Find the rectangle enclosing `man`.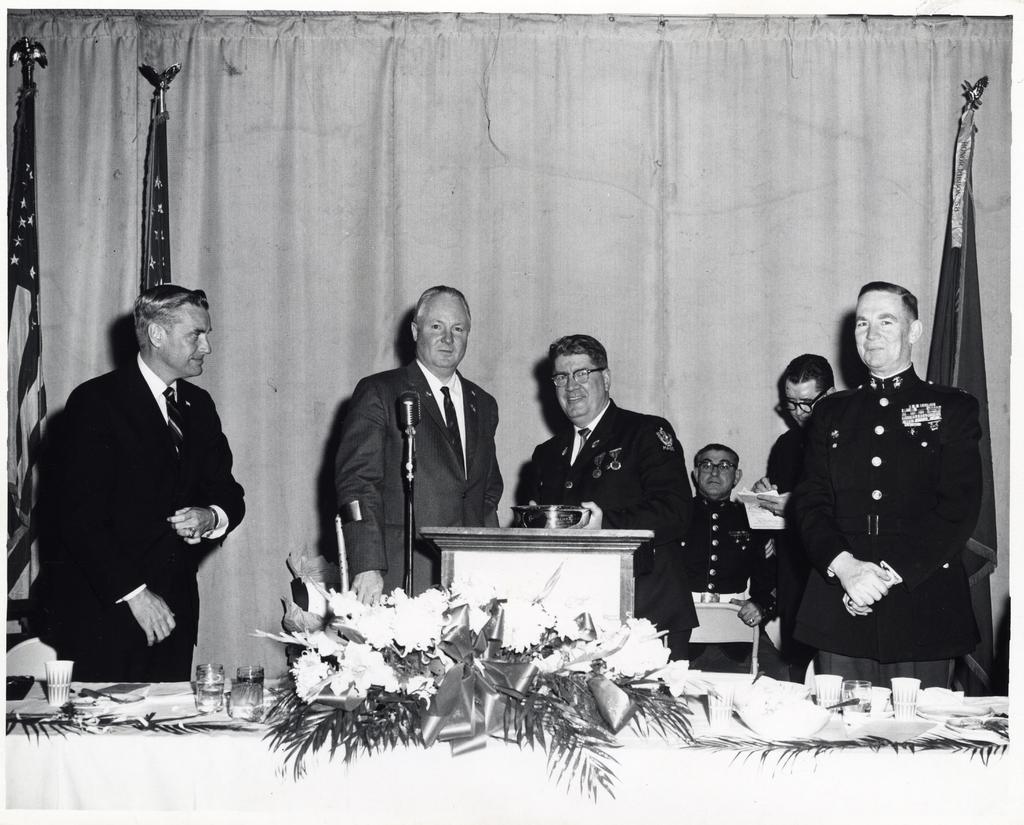
crop(333, 285, 503, 602).
